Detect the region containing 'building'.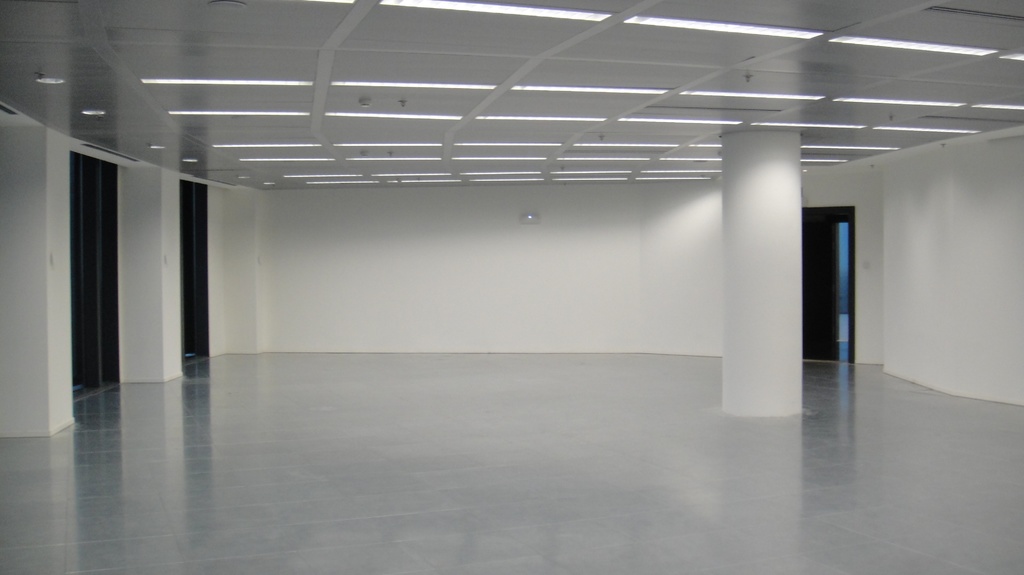
(0,0,1023,574).
